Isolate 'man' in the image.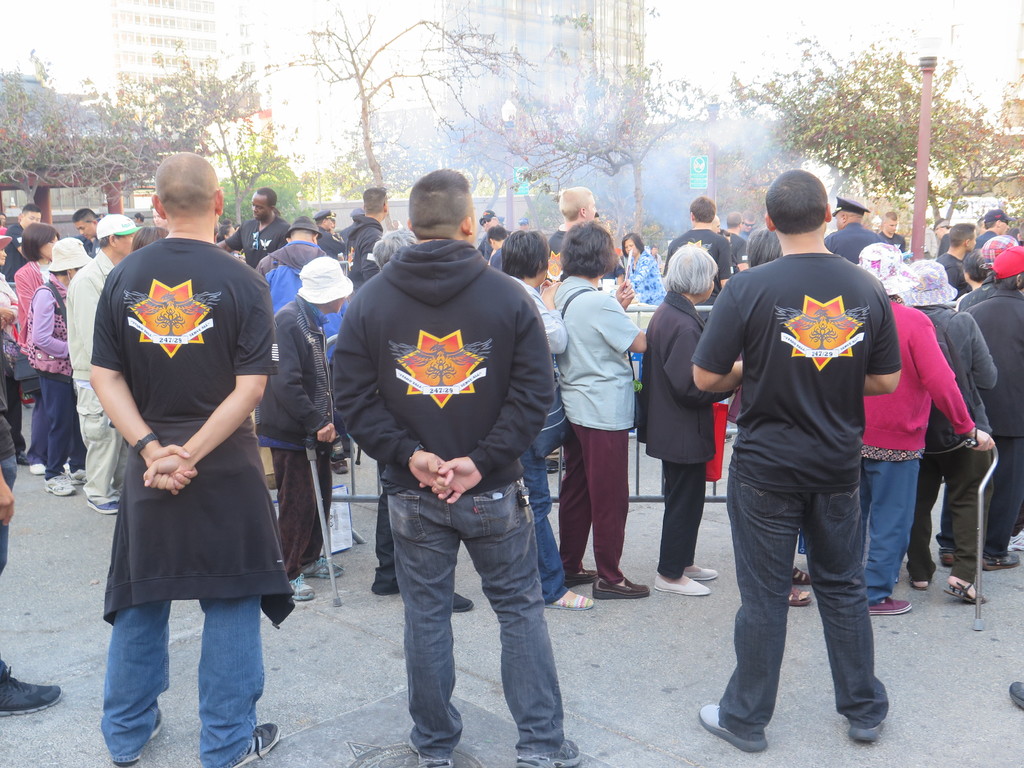
Isolated region: detection(660, 195, 739, 333).
